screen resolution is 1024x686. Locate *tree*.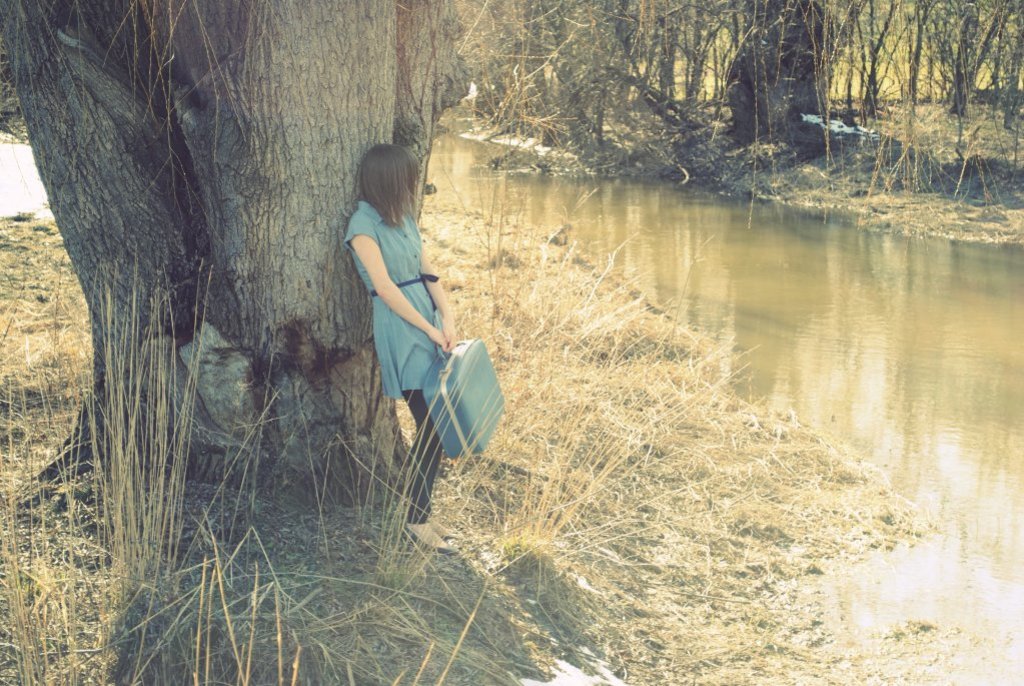
7 0 453 506.
